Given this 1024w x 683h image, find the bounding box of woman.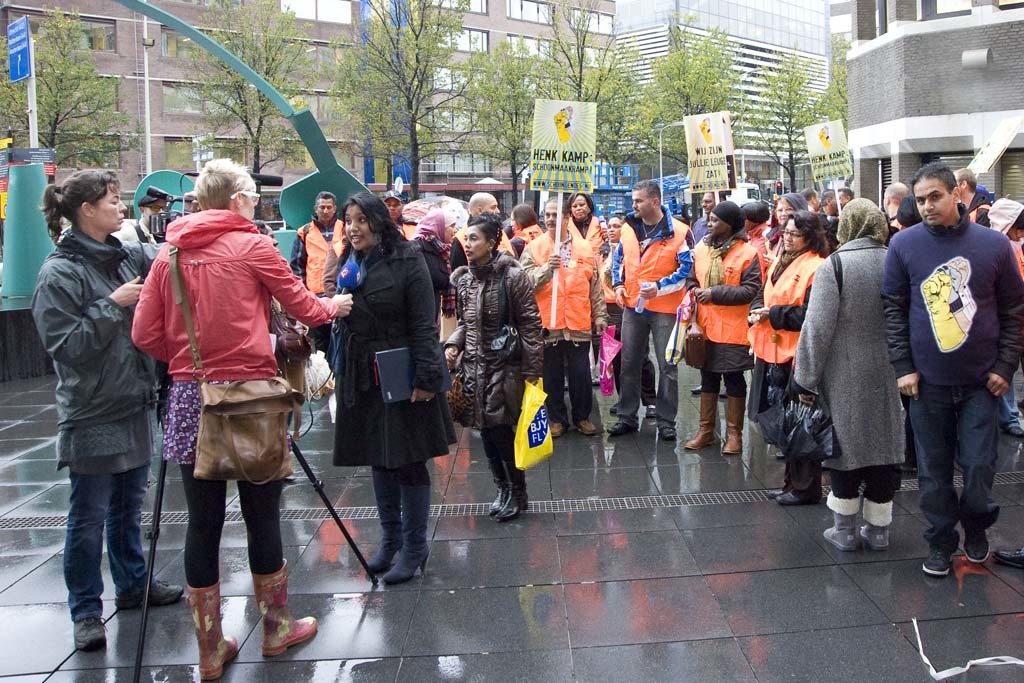
(left=128, top=158, right=358, bottom=682).
